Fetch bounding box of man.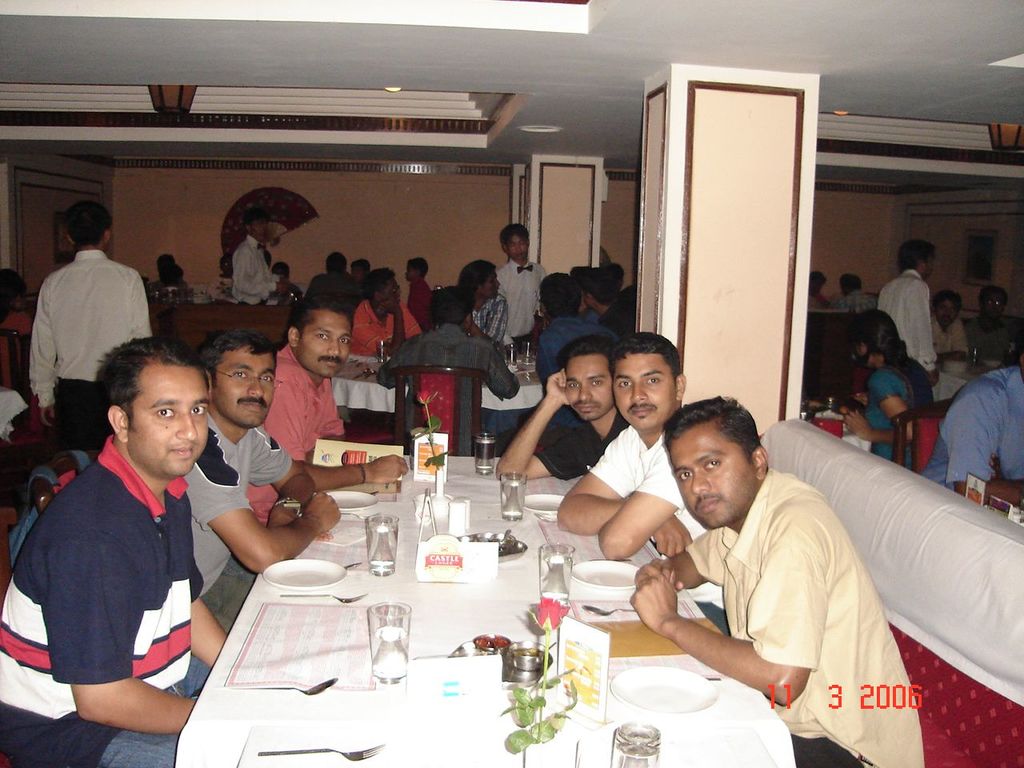
Bbox: box(270, 298, 420, 506).
